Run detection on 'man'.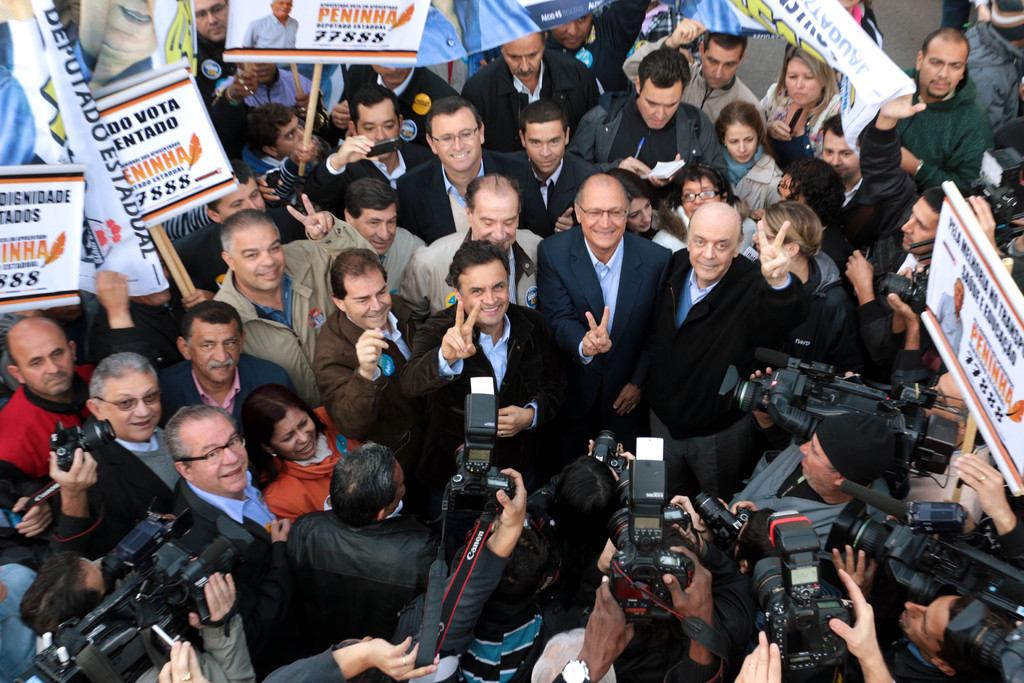
Result: x1=85, y1=347, x2=188, y2=555.
